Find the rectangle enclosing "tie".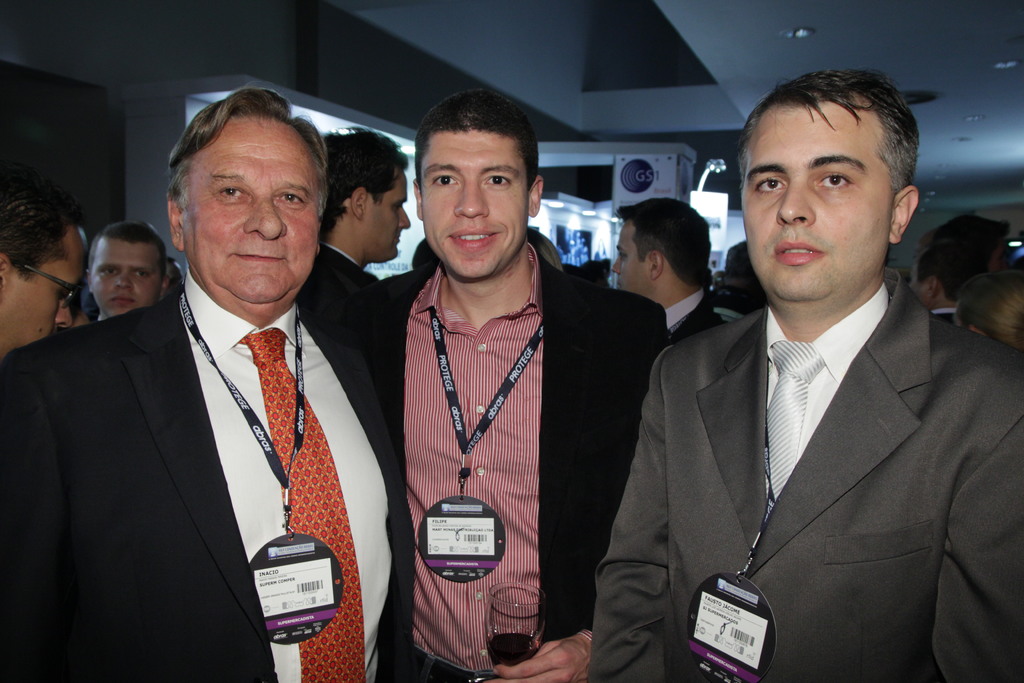
bbox(760, 343, 827, 506).
